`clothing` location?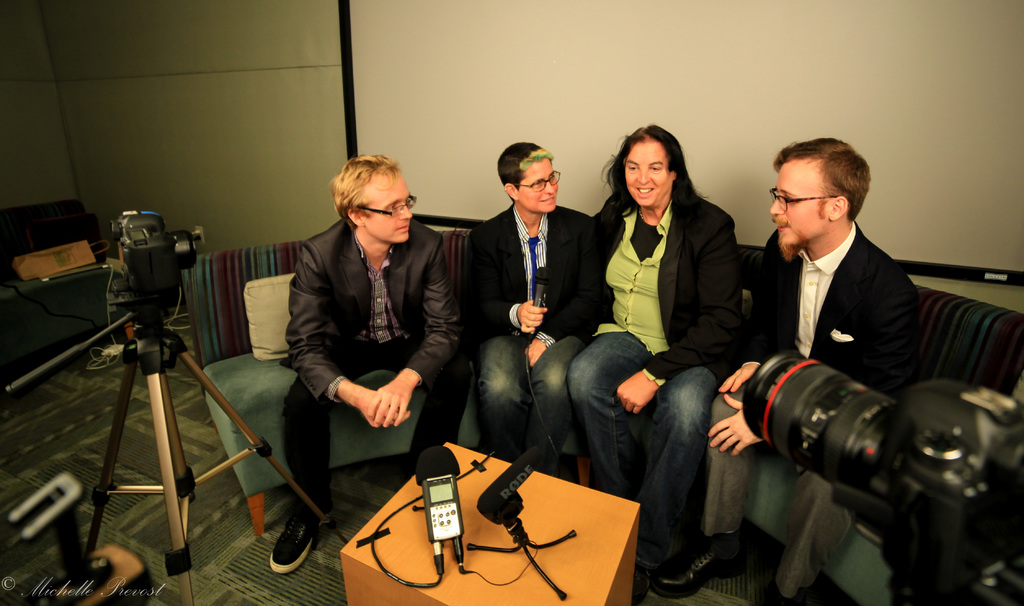
758:222:908:388
